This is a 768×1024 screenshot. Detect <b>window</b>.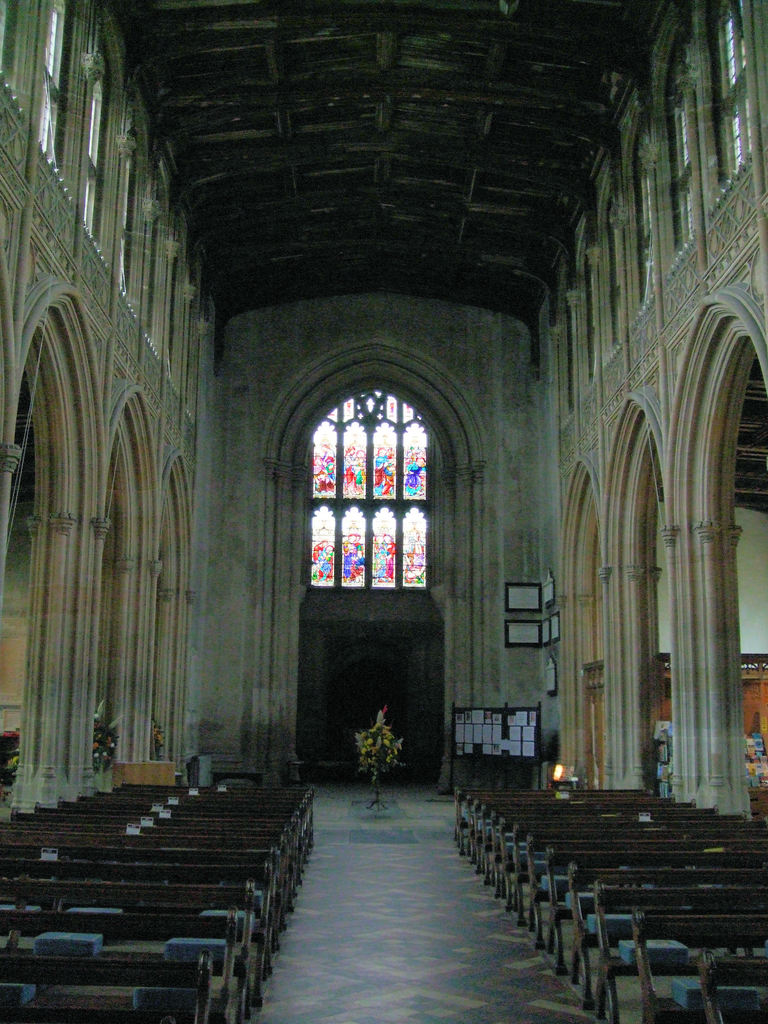
<bbox>671, 101, 705, 253</bbox>.
